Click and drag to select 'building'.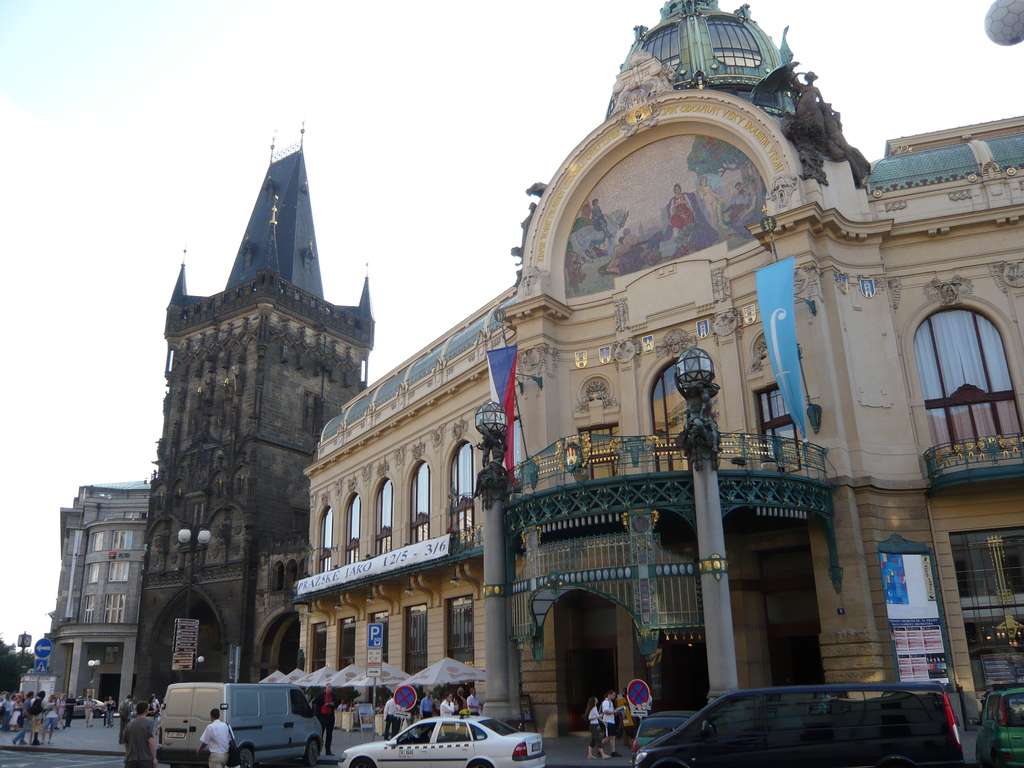
Selection: [x1=290, y1=0, x2=1023, y2=758].
